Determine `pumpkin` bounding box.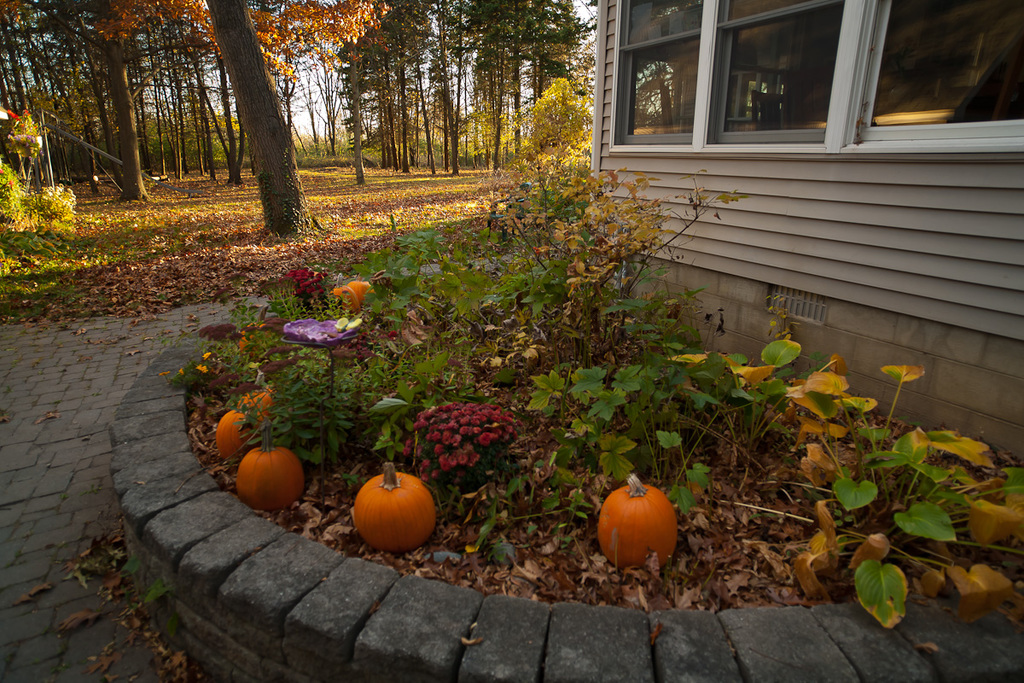
Determined: select_region(594, 472, 683, 573).
